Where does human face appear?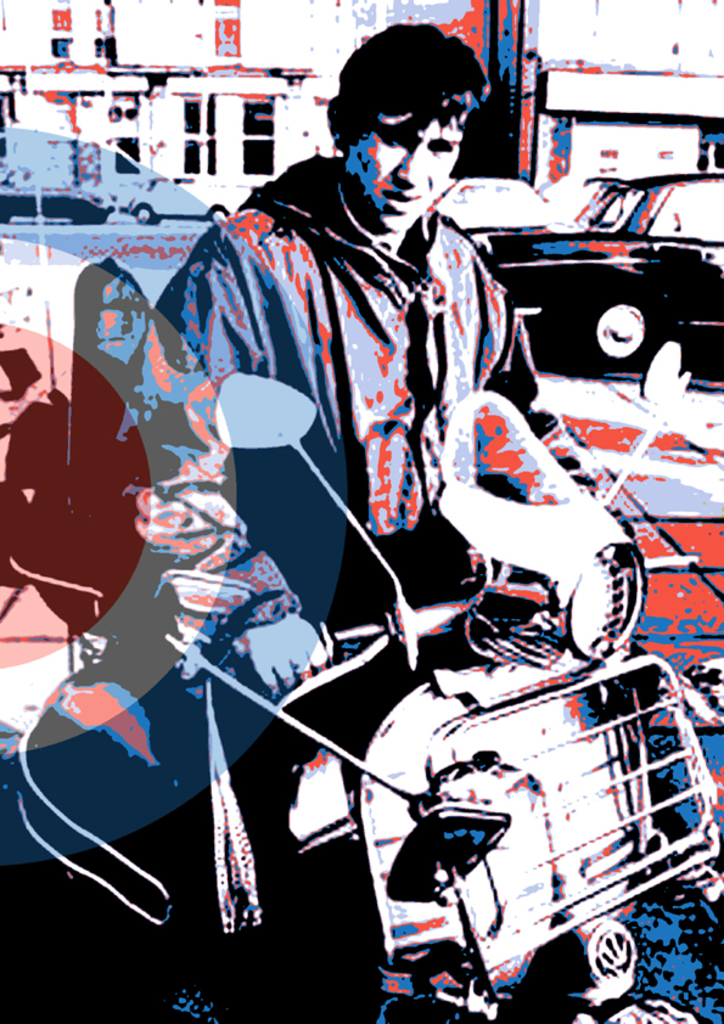
Appears at (347, 107, 465, 229).
